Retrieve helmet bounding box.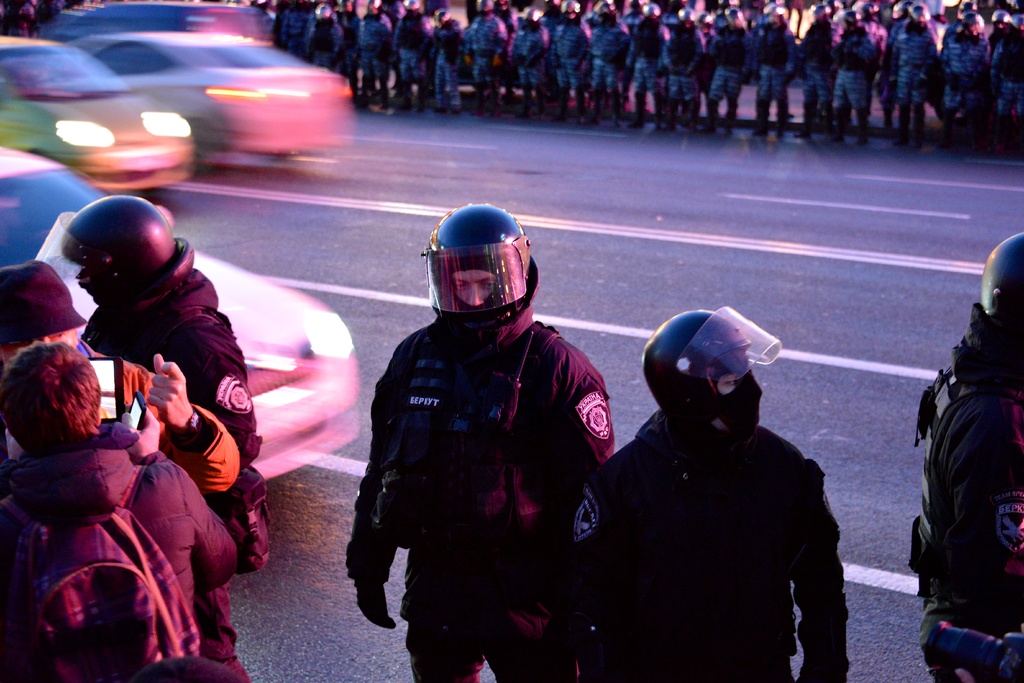
Bounding box: l=395, t=0, r=420, b=19.
